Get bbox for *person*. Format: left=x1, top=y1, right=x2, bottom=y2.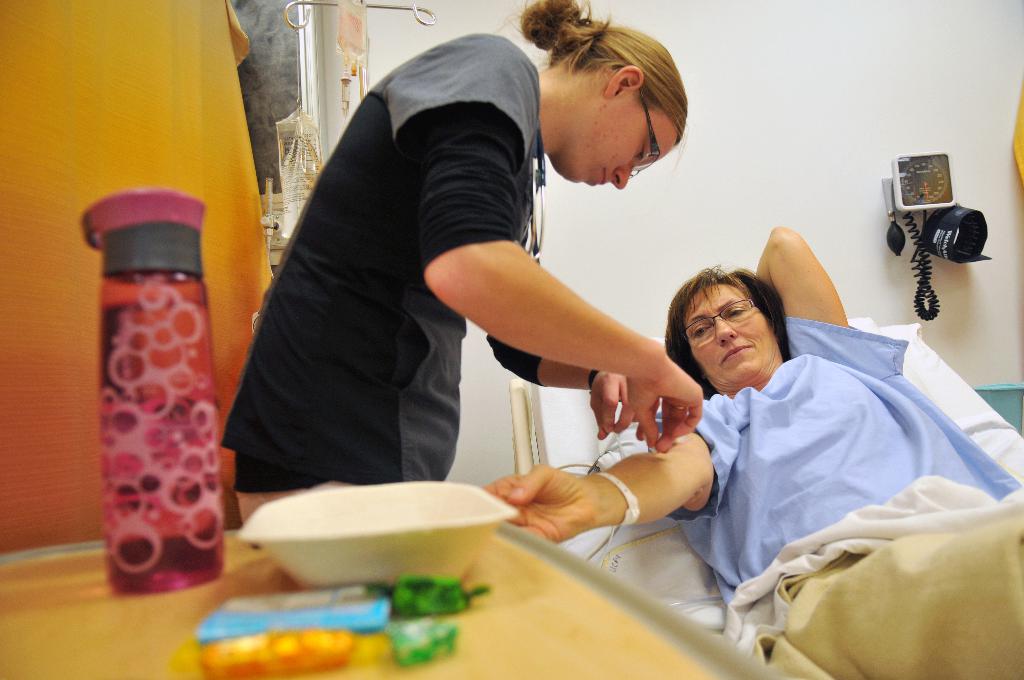
left=487, top=229, right=1020, bottom=616.
